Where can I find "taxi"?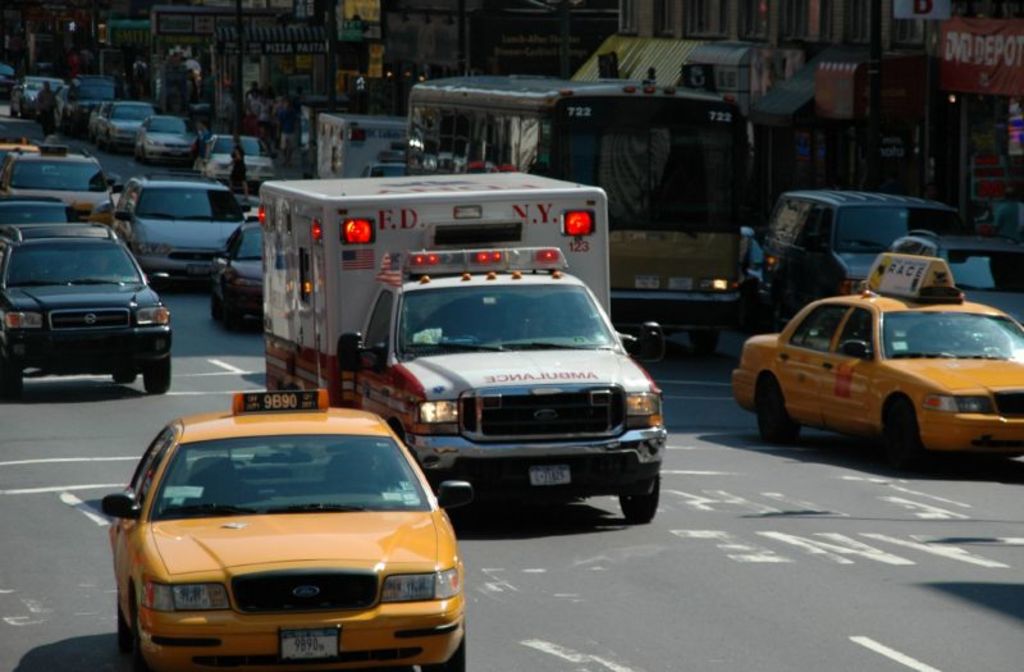
You can find it at 102,389,465,671.
